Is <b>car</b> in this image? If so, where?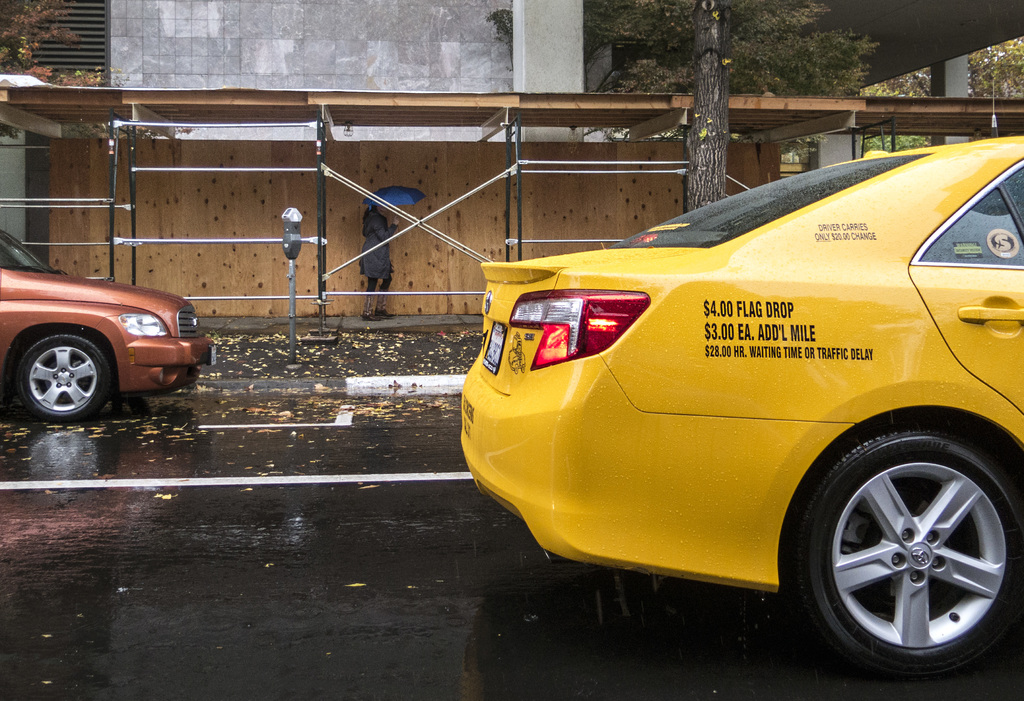
Yes, at (0, 245, 192, 425).
